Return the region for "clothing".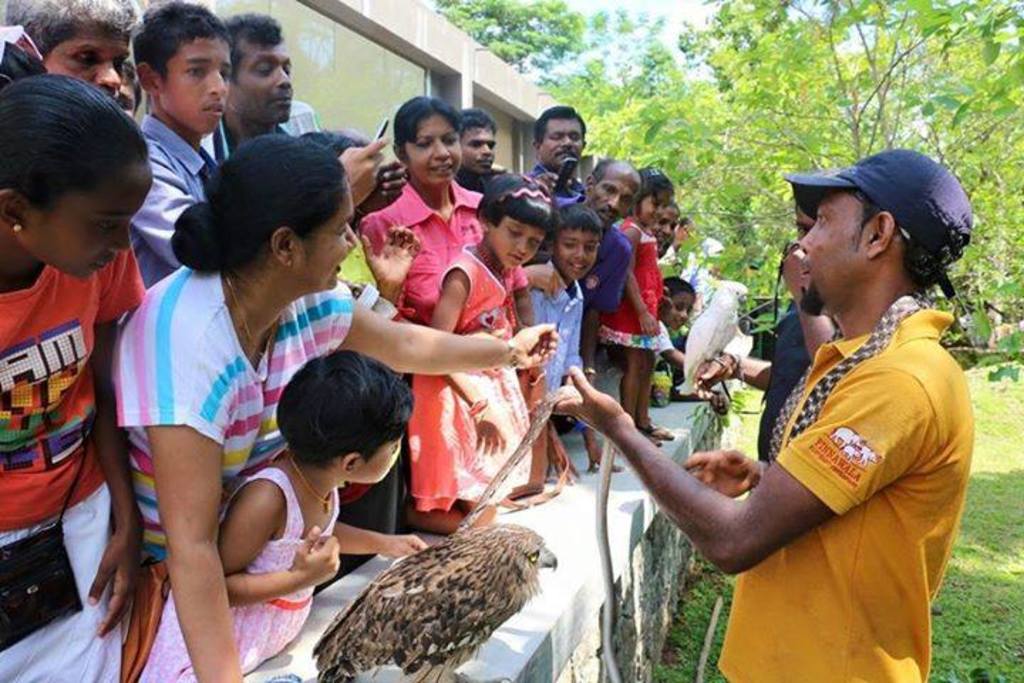
left=0, top=239, right=161, bottom=669.
